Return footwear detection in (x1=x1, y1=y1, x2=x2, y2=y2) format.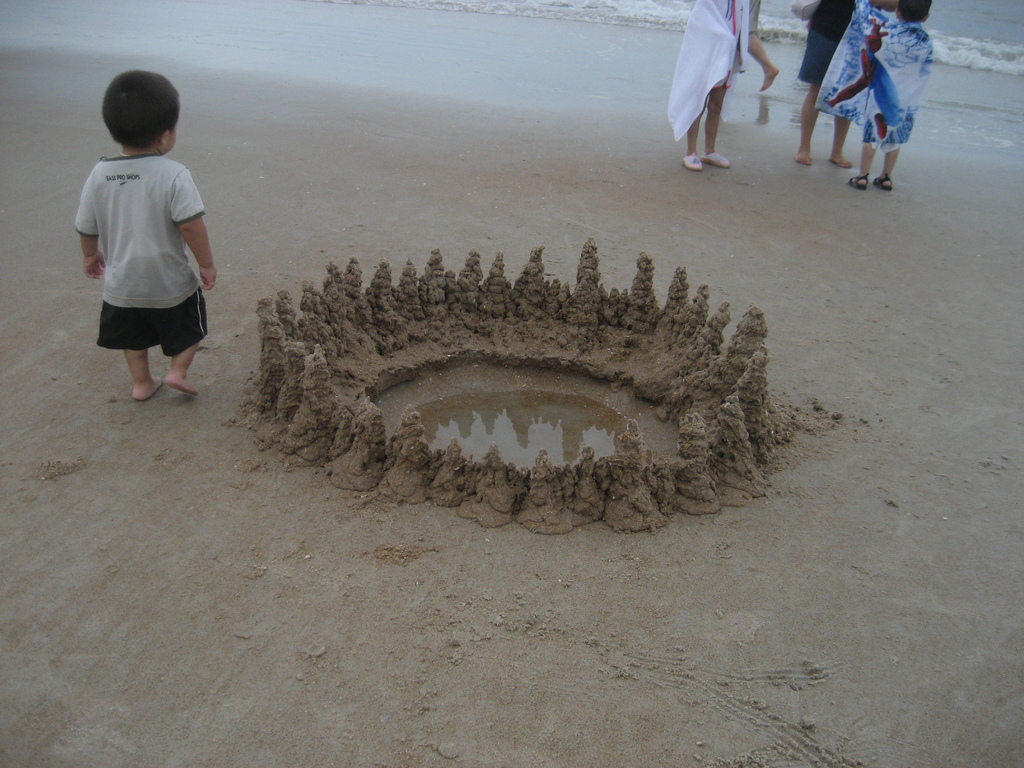
(x1=675, y1=151, x2=698, y2=172).
